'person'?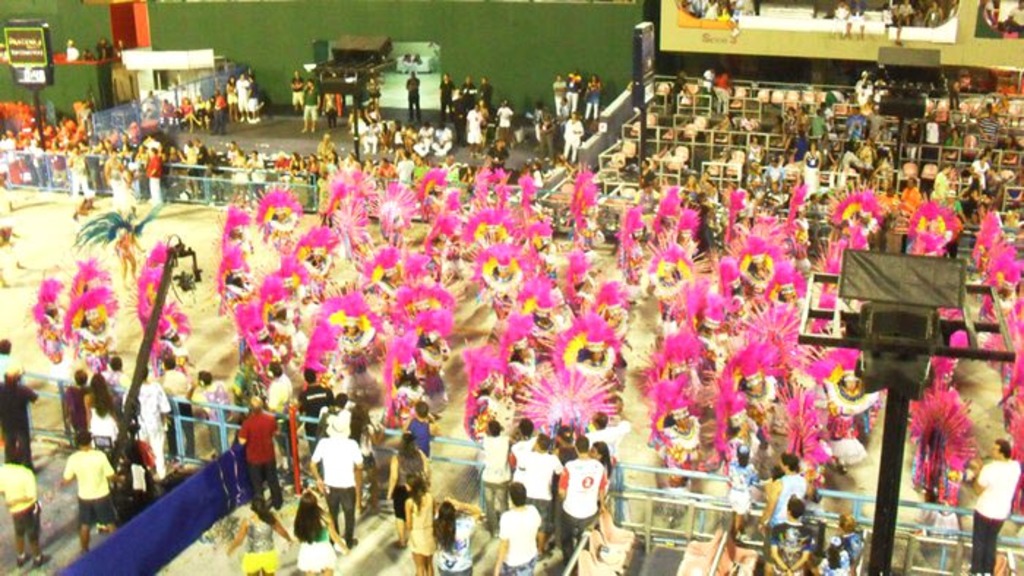
pyautogui.locateOnScreen(294, 488, 341, 570)
